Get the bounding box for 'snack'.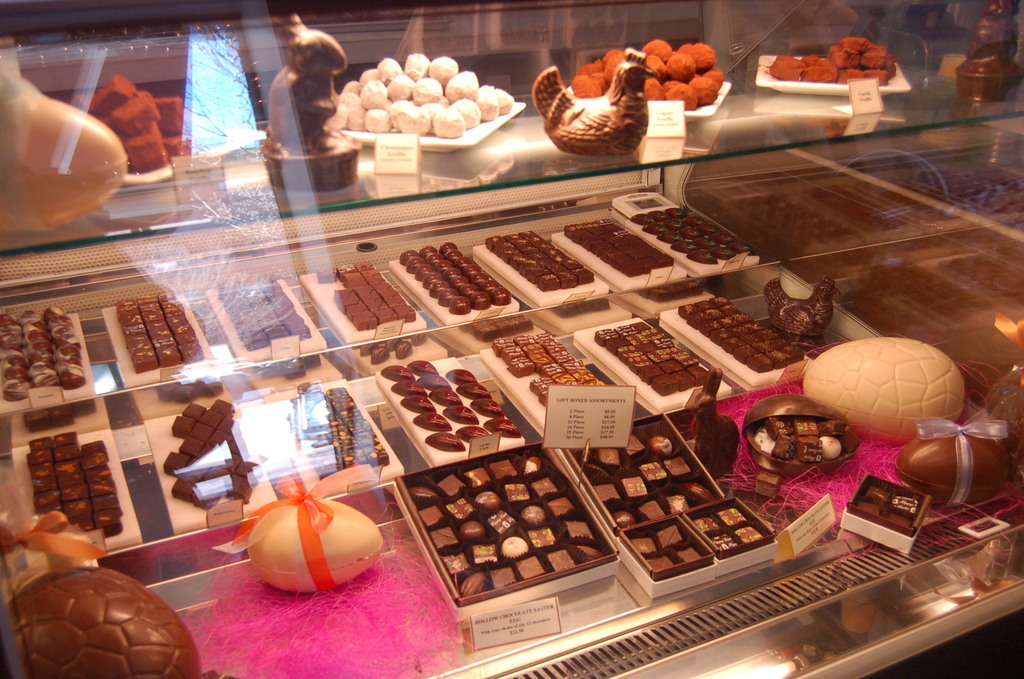
left=260, top=12, right=366, bottom=195.
